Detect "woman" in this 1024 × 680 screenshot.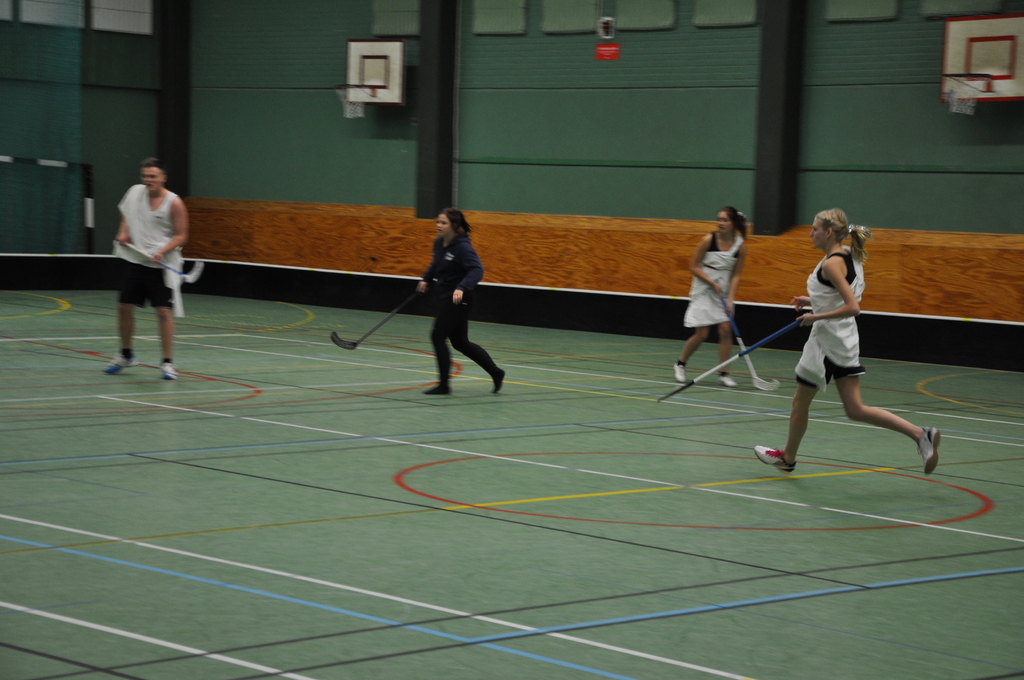
Detection: Rect(753, 208, 941, 478).
